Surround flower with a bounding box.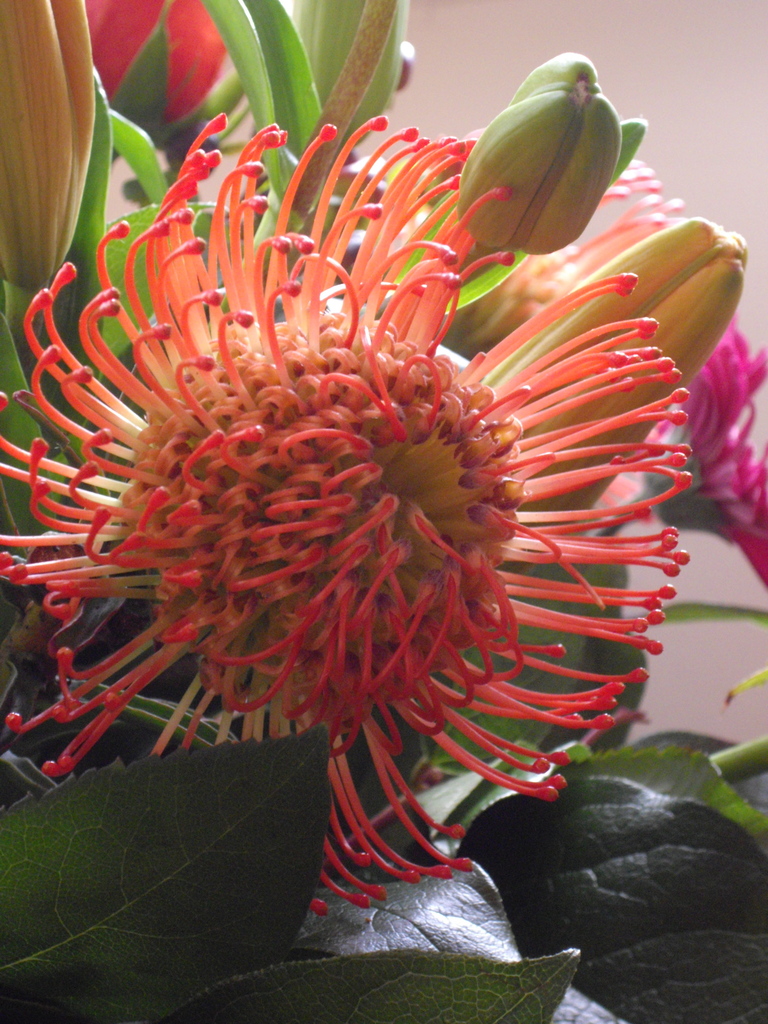
locate(0, 0, 95, 291).
